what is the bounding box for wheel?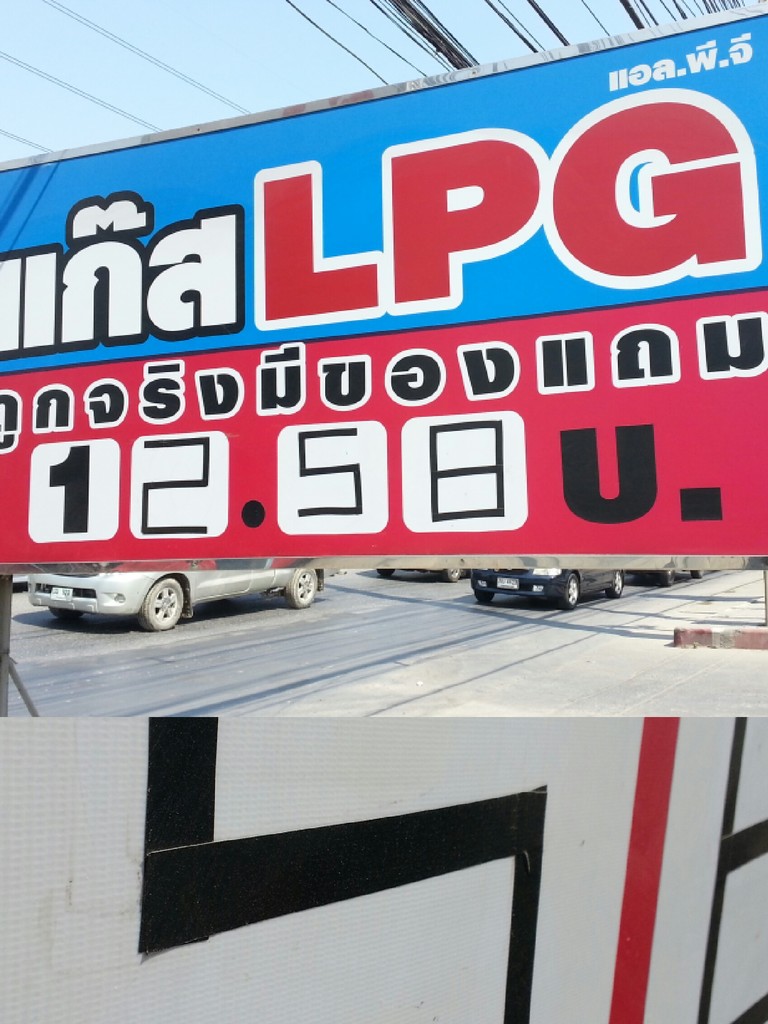
left=277, top=567, right=318, bottom=604.
